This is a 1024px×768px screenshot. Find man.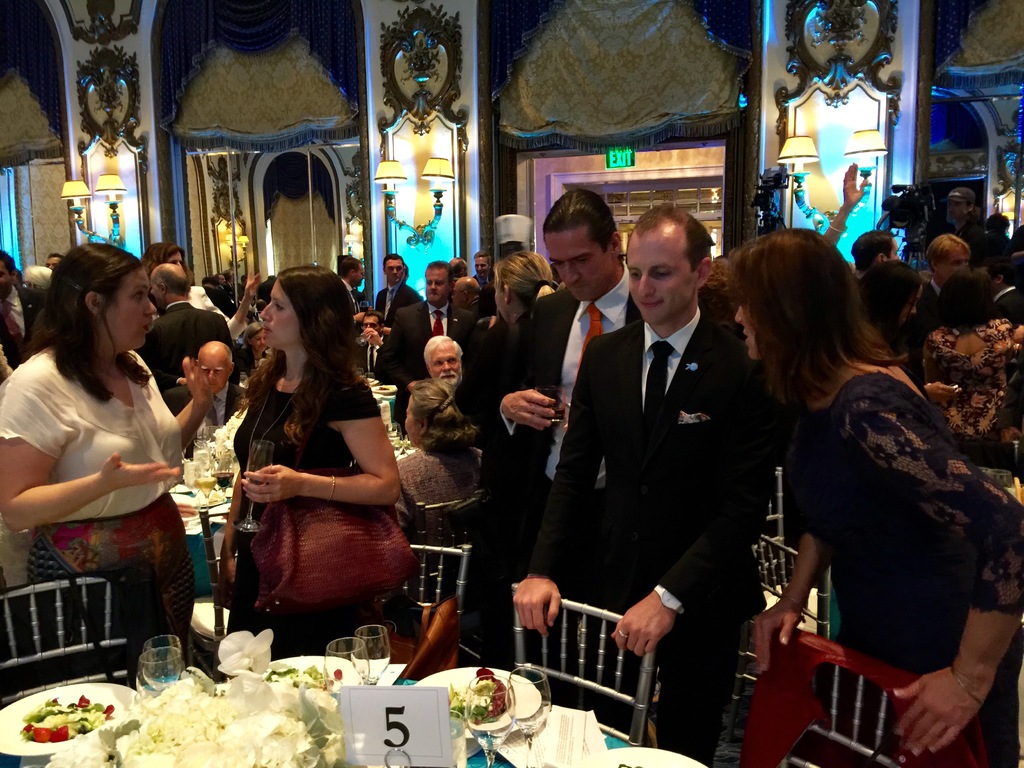
Bounding box: rect(970, 248, 1023, 327).
